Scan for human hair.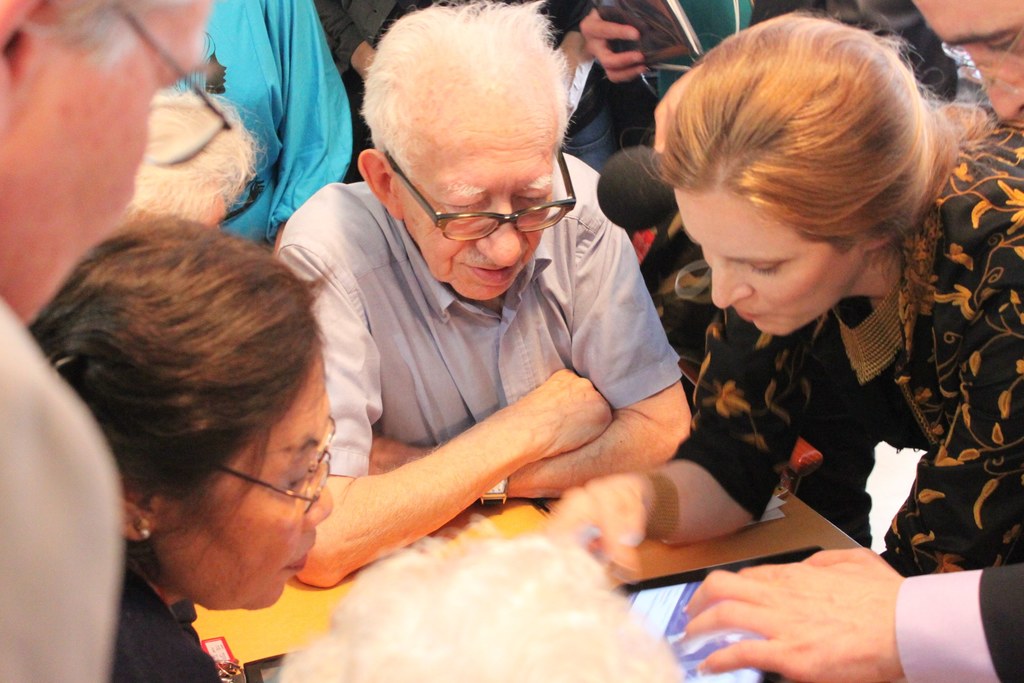
Scan result: [29, 0, 204, 78].
